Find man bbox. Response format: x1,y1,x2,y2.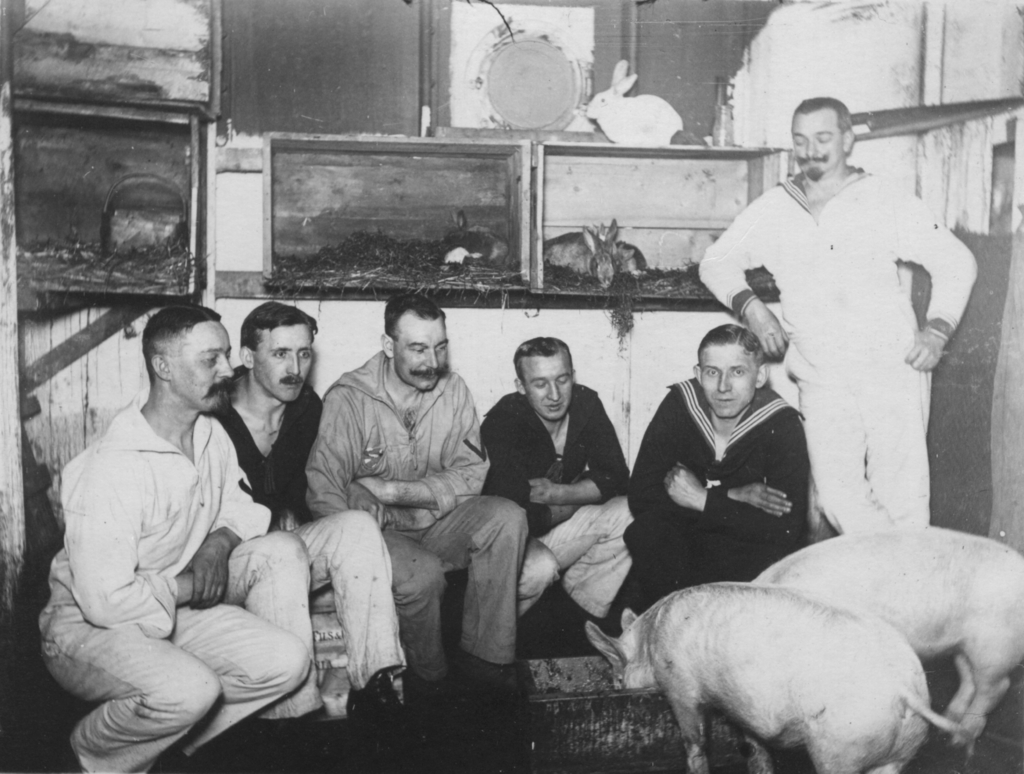
726,79,984,581.
